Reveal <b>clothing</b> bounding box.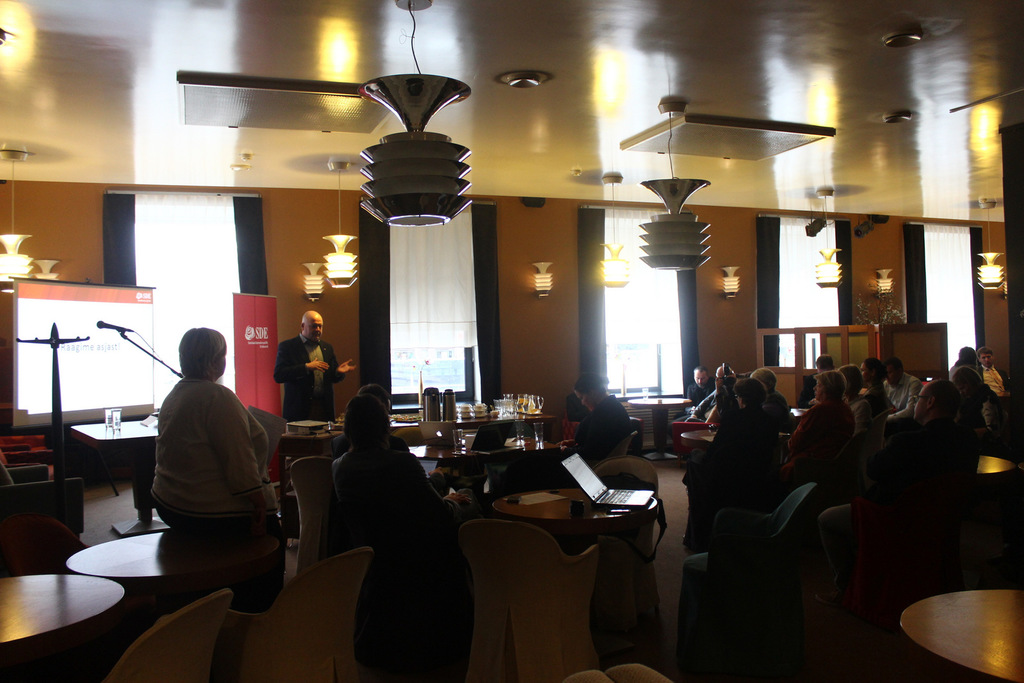
Revealed: bbox(979, 362, 1012, 395).
